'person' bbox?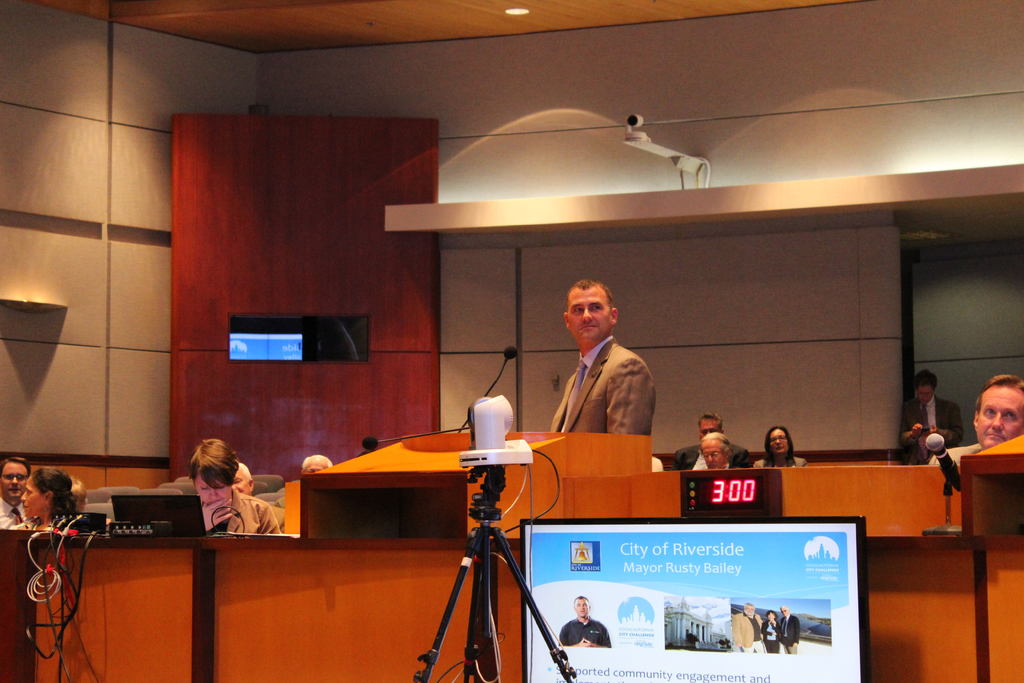
547:277:657:439
